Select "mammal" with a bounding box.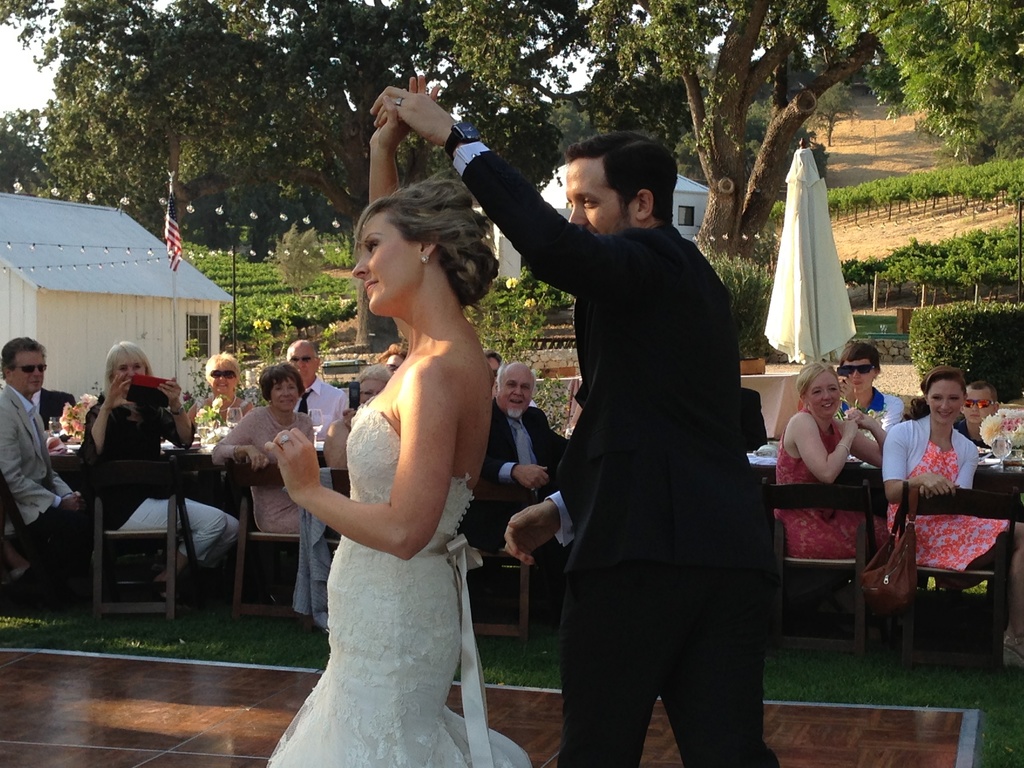
region(474, 358, 576, 646).
